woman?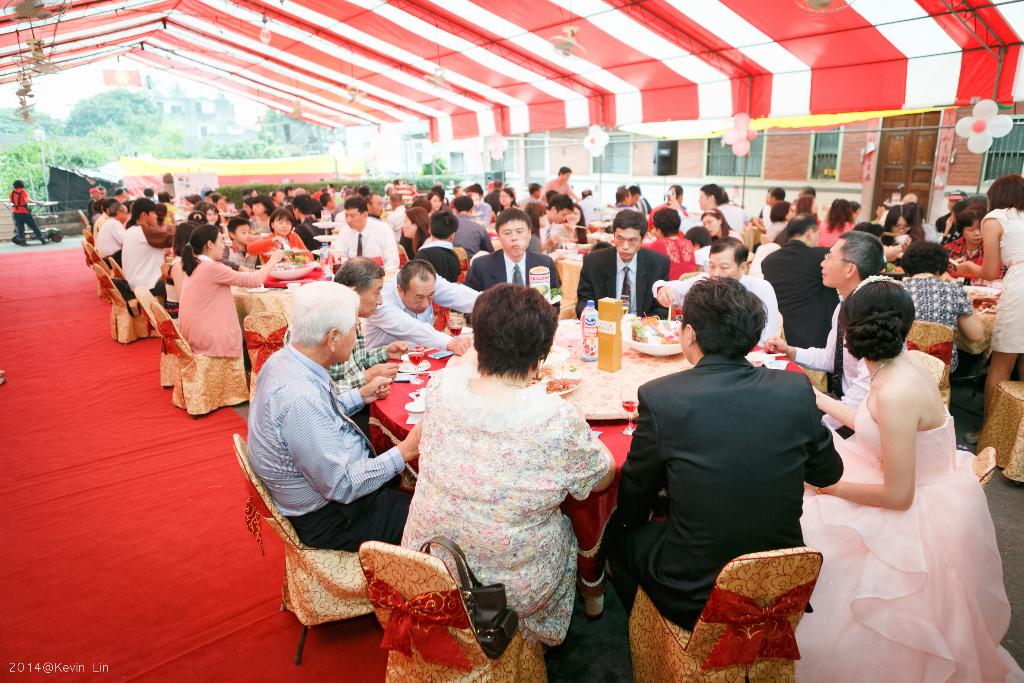
399,204,431,254
